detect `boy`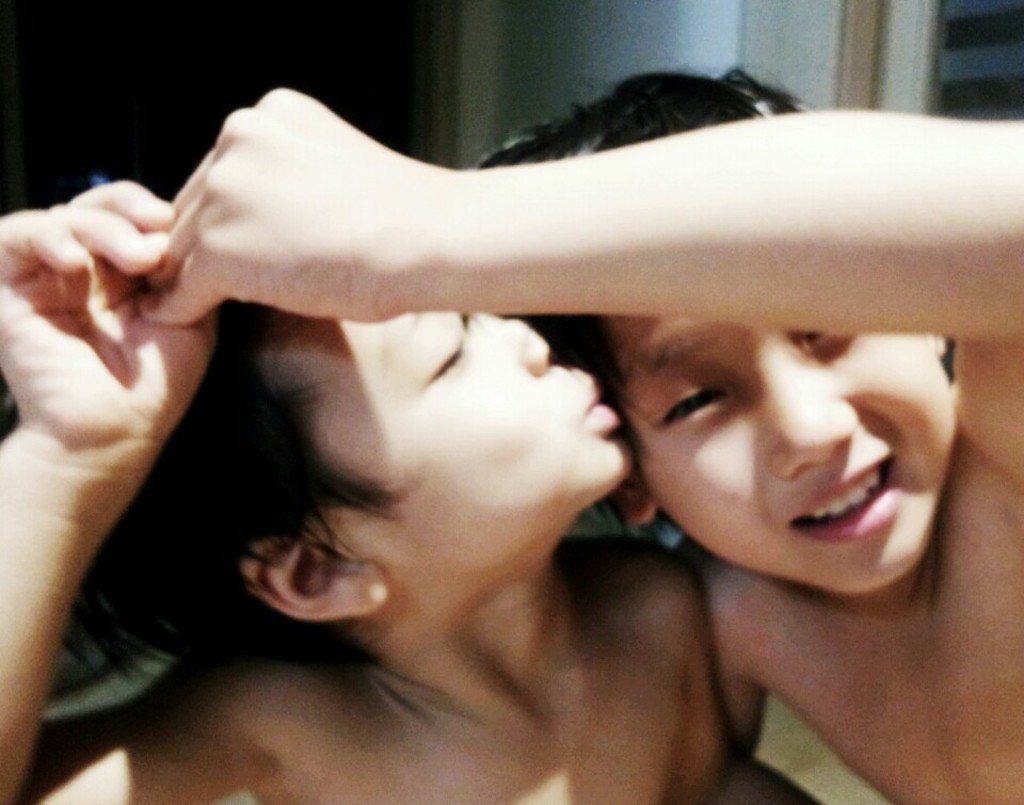
(141,54,1023,803)
